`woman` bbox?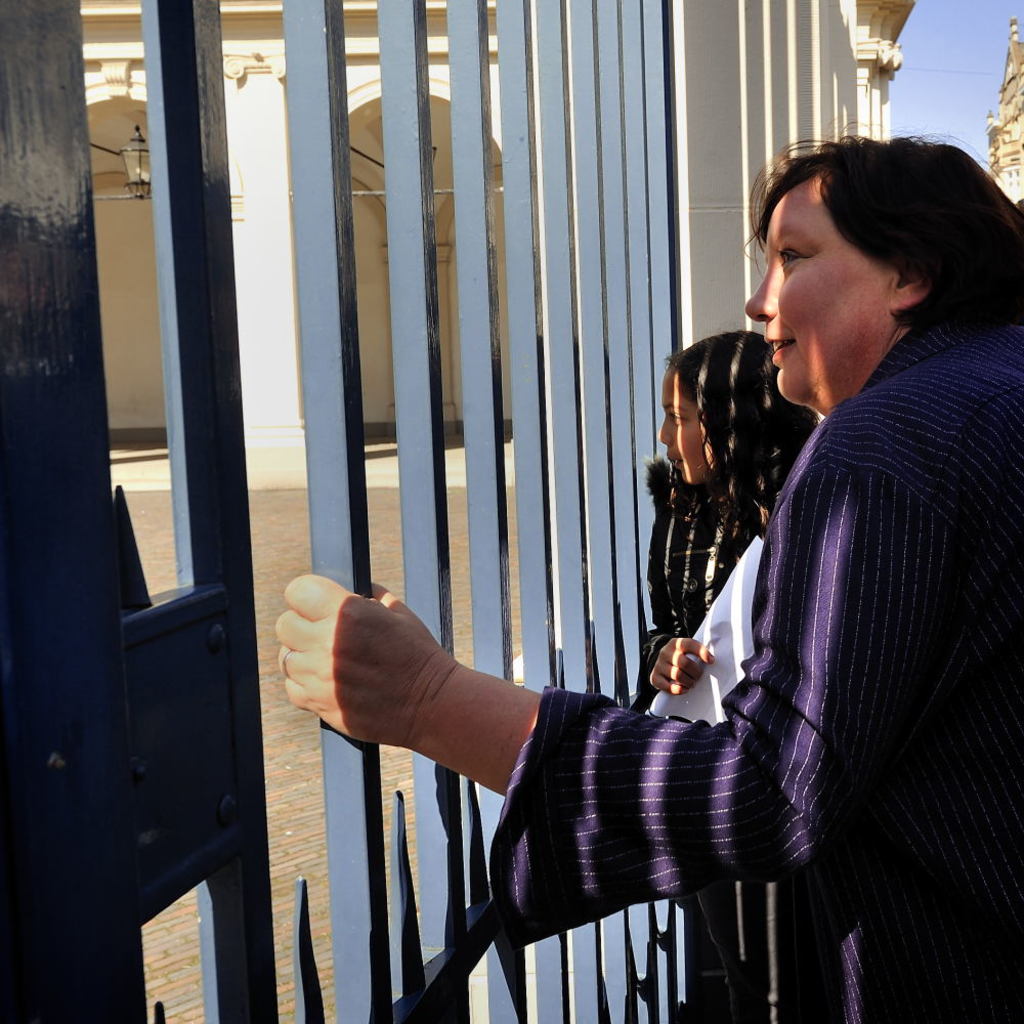
(273, 130, 1023, 1023)
